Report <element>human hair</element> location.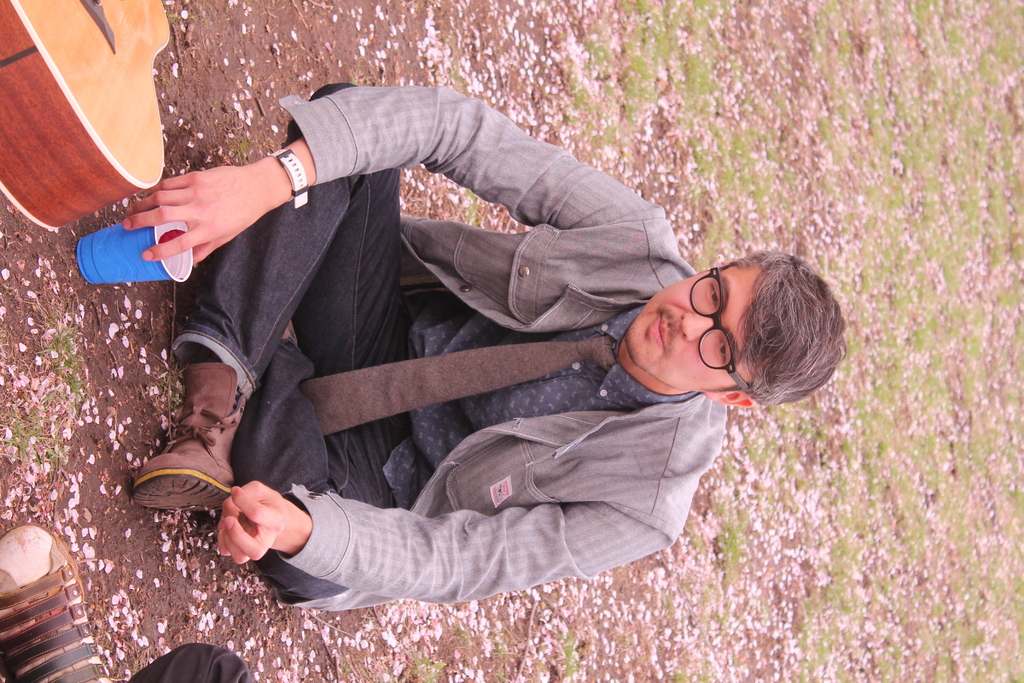
Report: Rect(707, 248, 842, 429).
